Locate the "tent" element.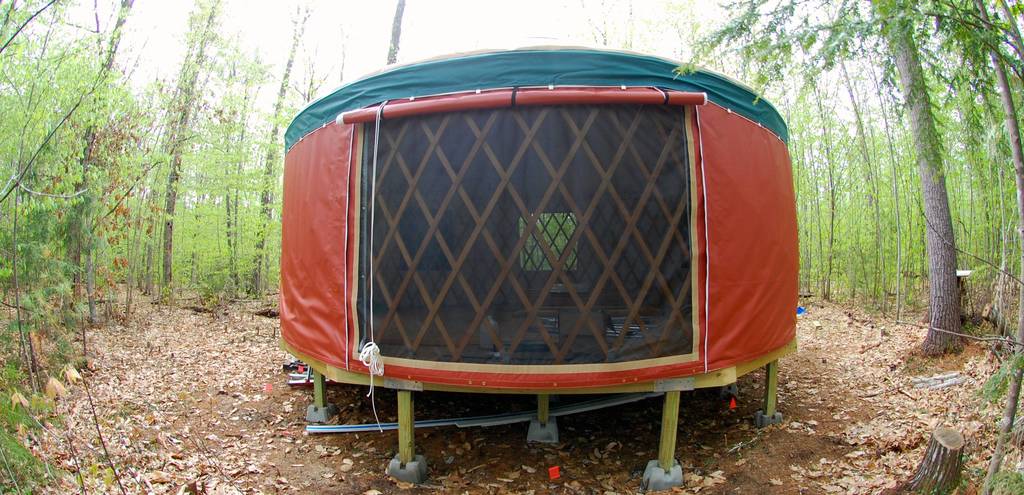
Element bbox: (x1=280, y1=44, x2=801, y2=485).
